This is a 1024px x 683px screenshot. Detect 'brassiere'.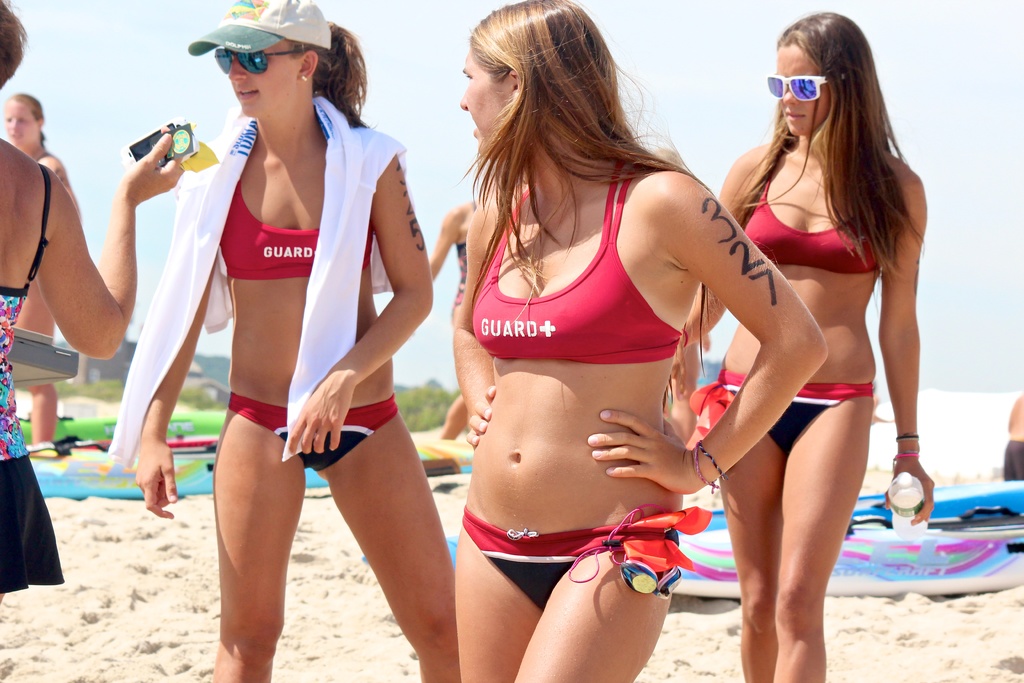
l=745, t=181, r=881, b=275.
